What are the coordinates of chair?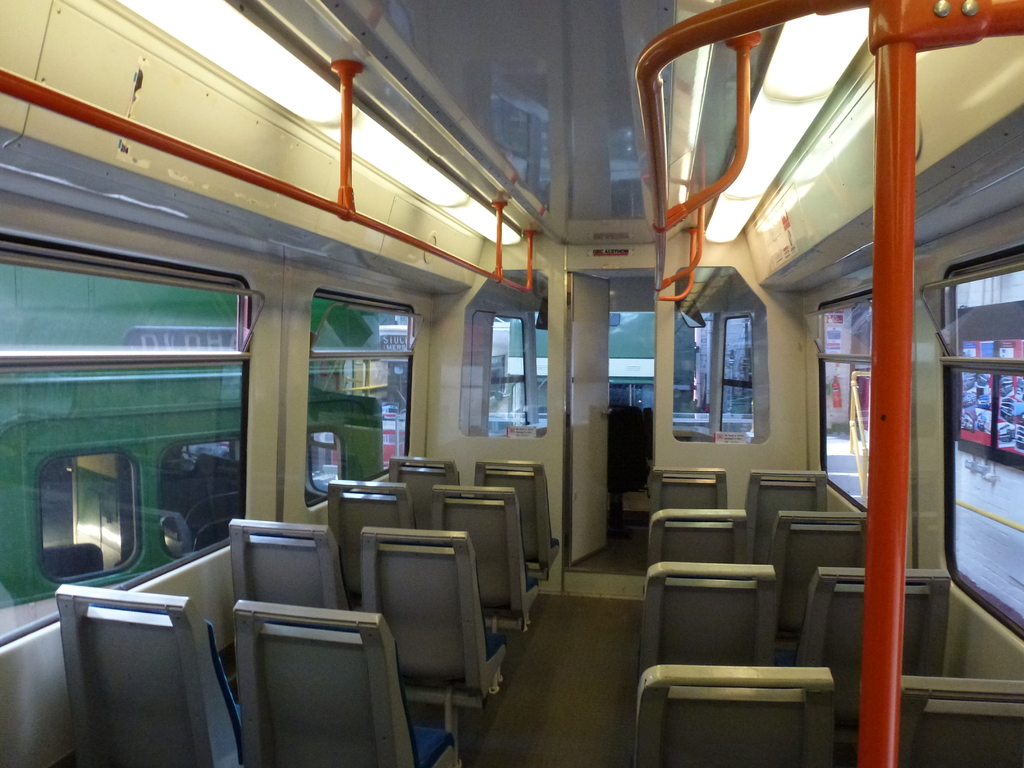
{"left": 640, "top": 565, "right": 781, "bottom": 675}.
